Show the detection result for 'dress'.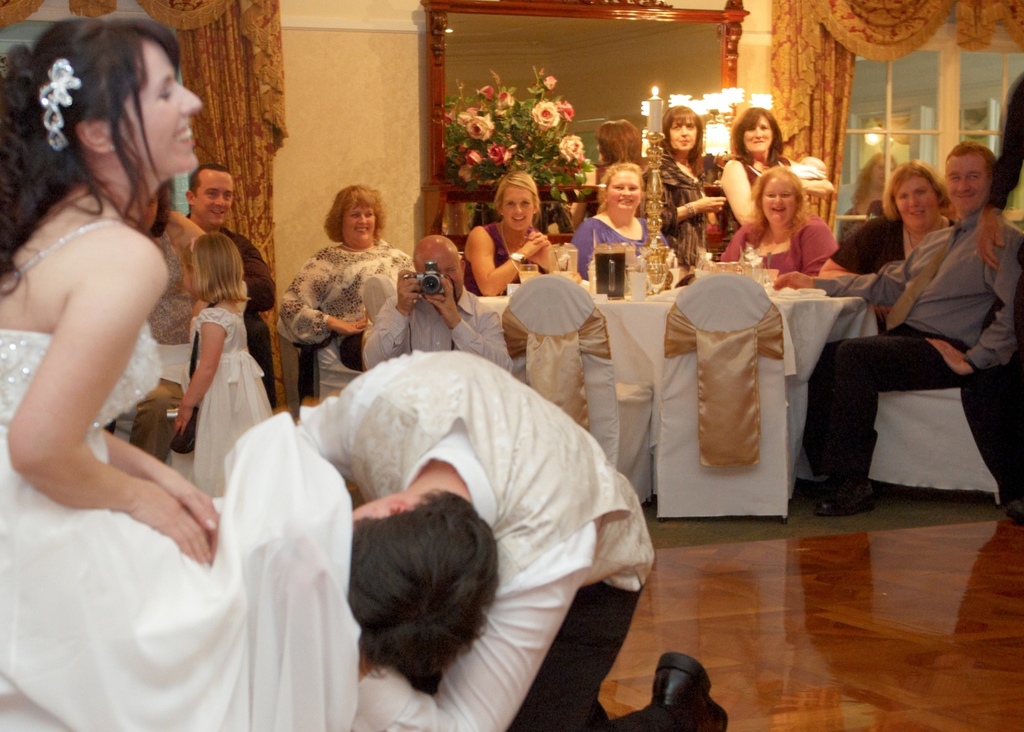
locate(467, 219, 556, 297).
